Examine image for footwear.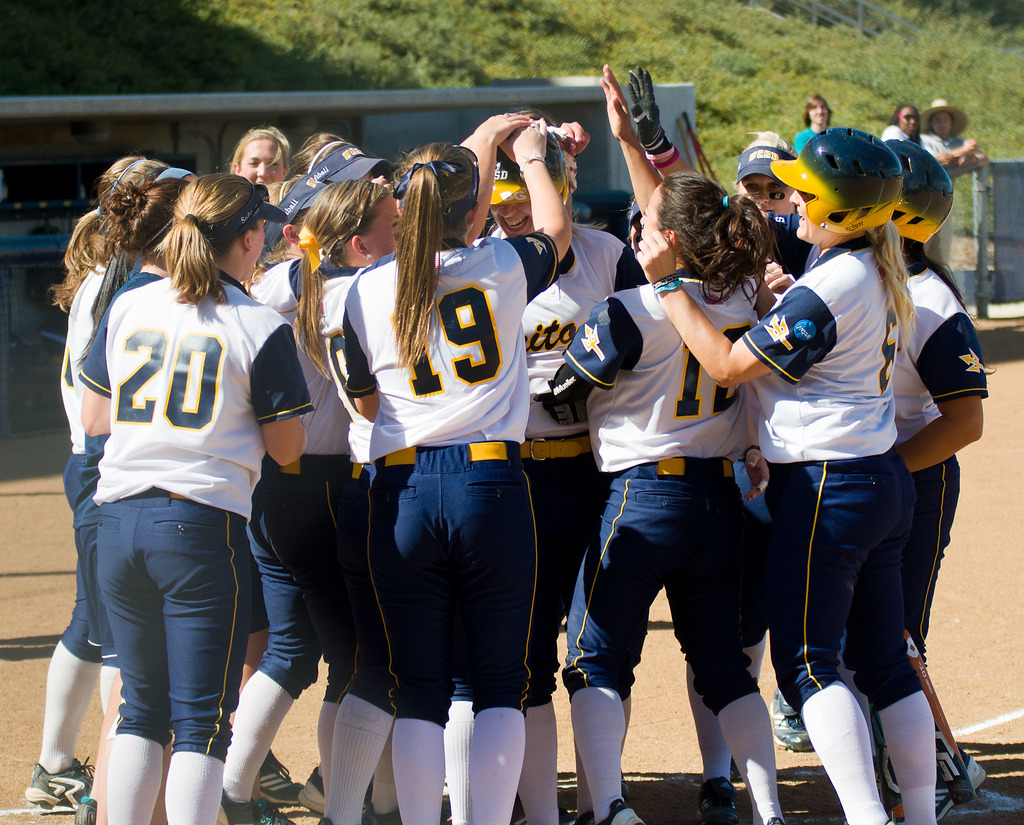
Examination result: [left=696, top=775, right=746, bottom=824].
